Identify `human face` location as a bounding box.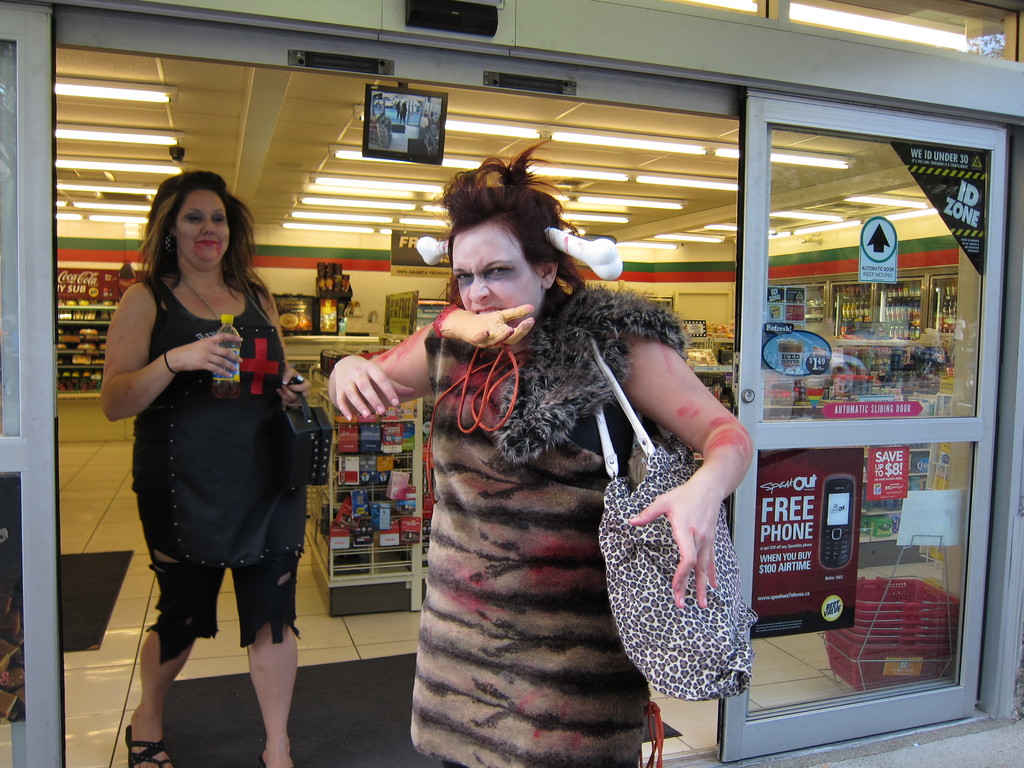
rect(457, 221, 539, 322).
